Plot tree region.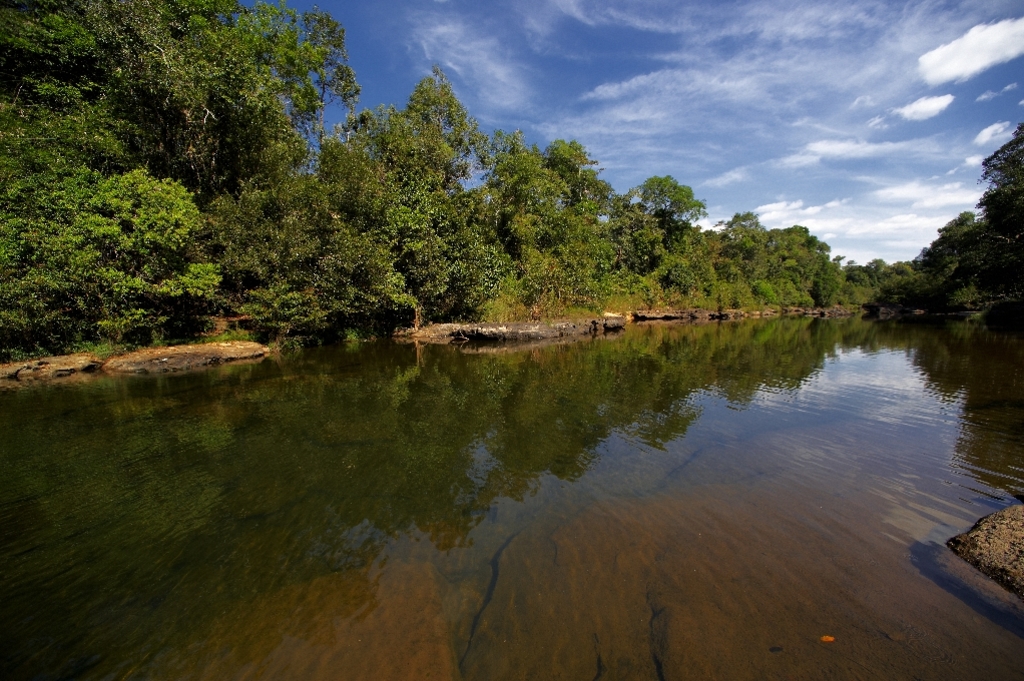
Plotted at <bbox>792, 226, 841, 305</bbox>.
